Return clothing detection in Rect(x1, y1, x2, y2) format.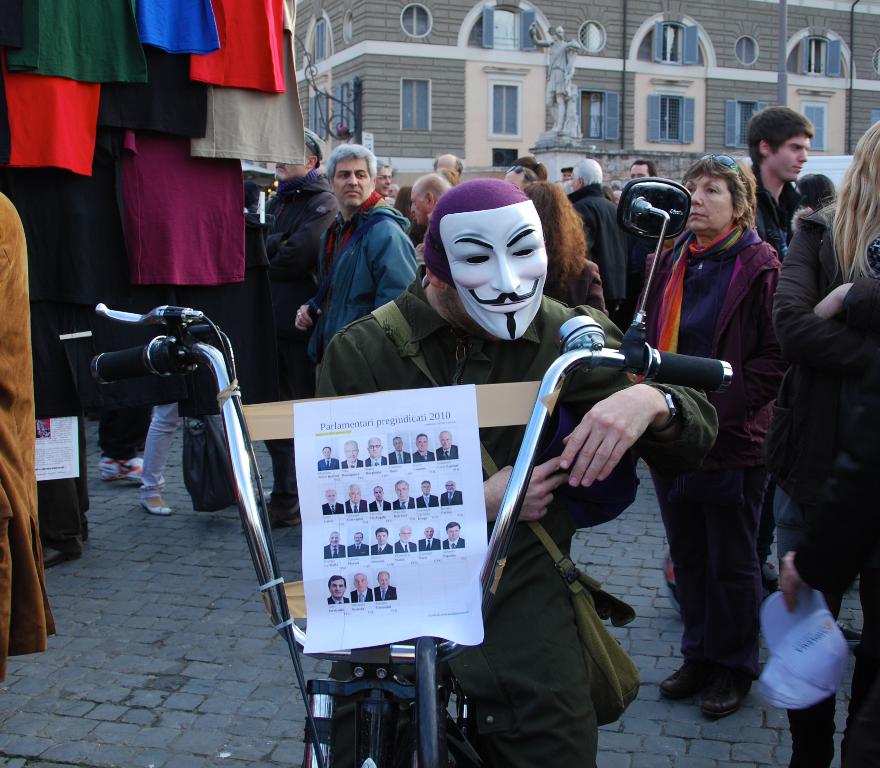
Rect(565, 186, 639, 306).
